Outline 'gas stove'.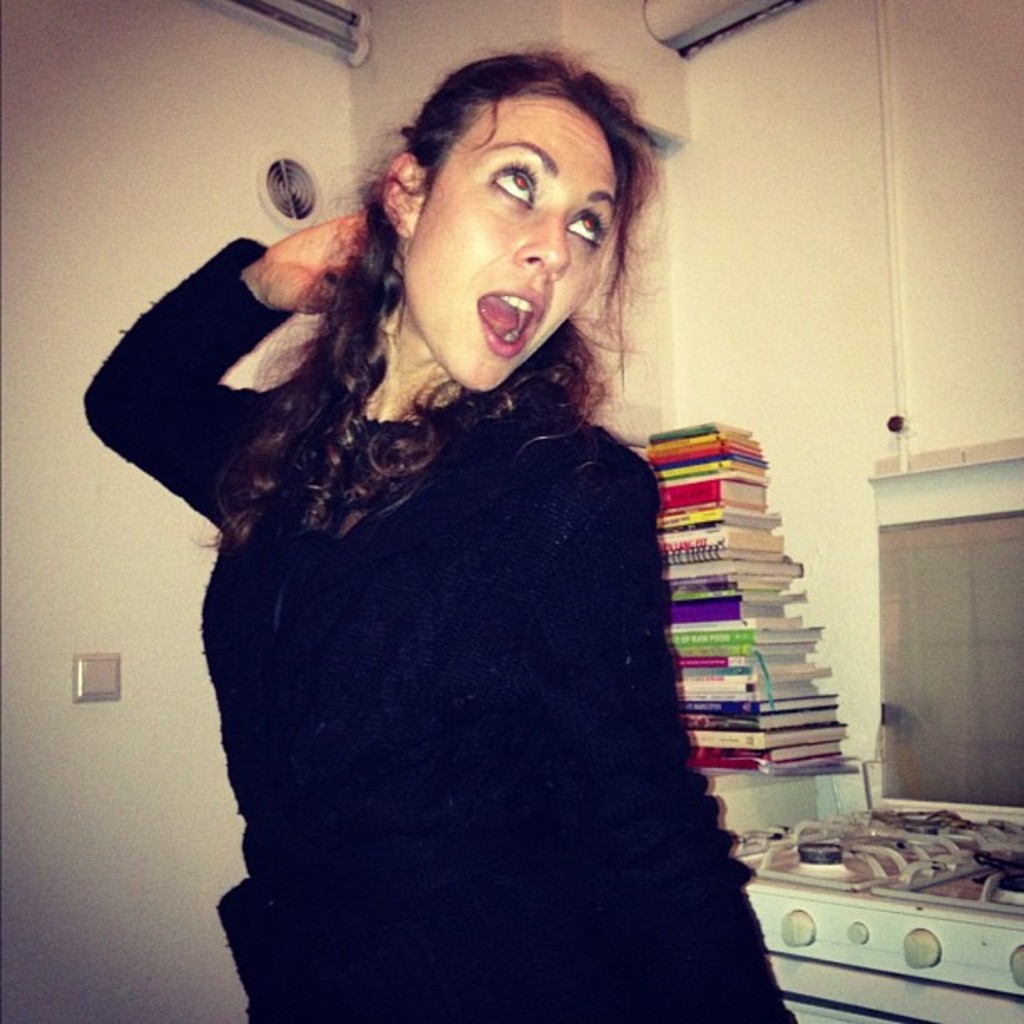
Outline: x1=735, y1=796, x2=1022, y2=914.
